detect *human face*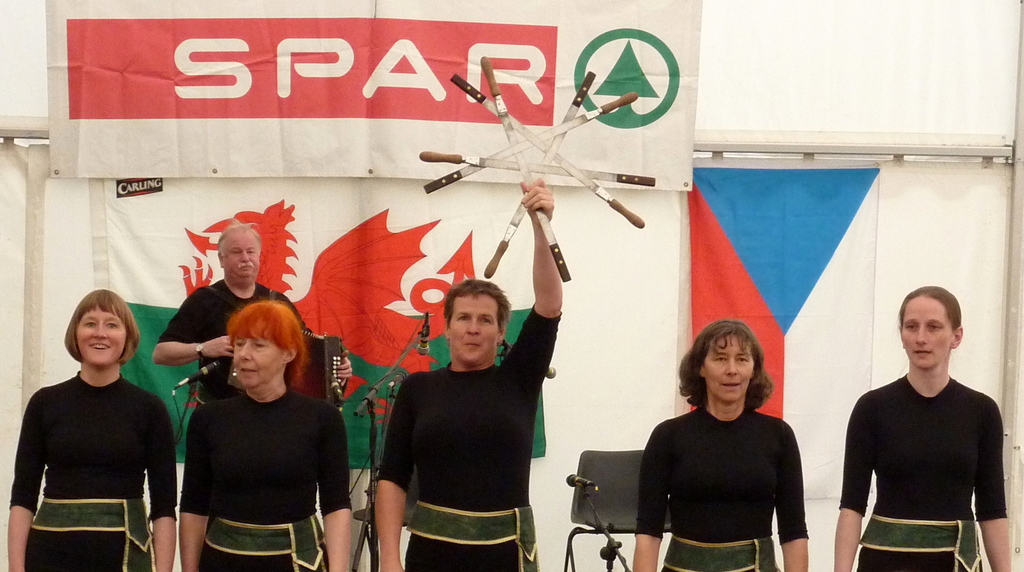
[71,304,125,363]
